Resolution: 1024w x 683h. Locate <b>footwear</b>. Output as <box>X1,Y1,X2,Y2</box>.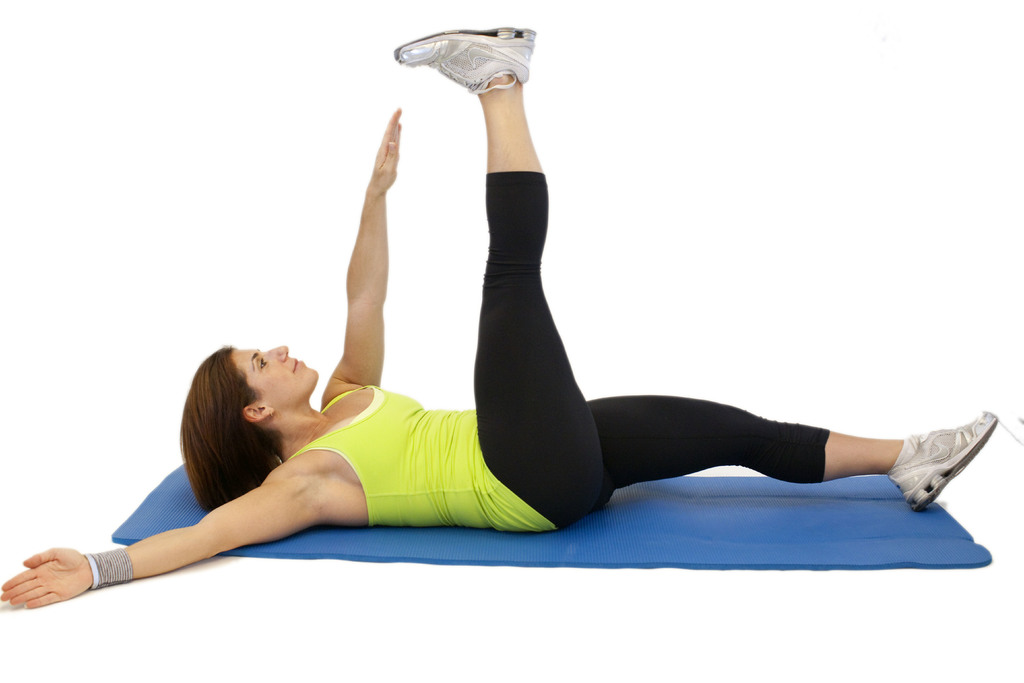
<box>872,420,1014,526</box>.
